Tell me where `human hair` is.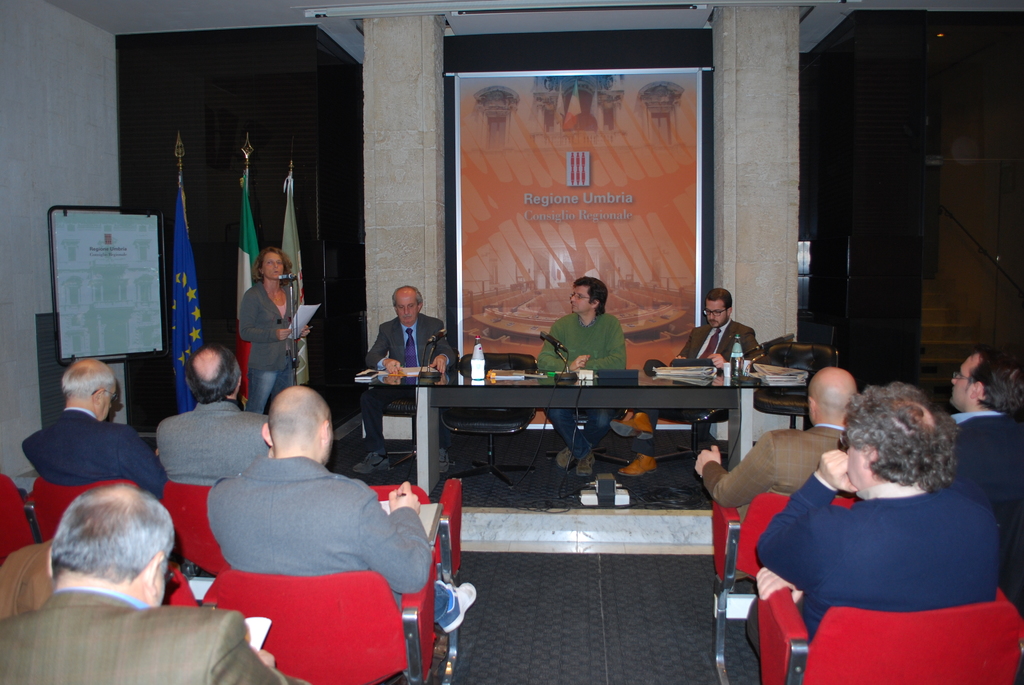
`human hair` is at rect(965, 346, 1023, 426).
